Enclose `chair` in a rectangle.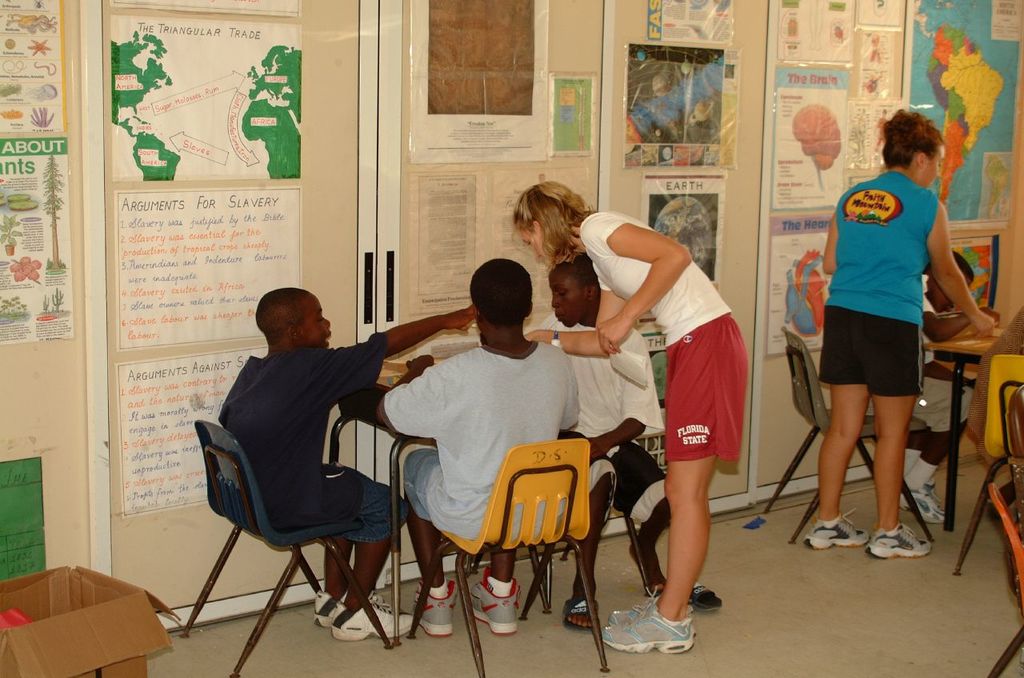
box(951, 357, 1023, 565).
